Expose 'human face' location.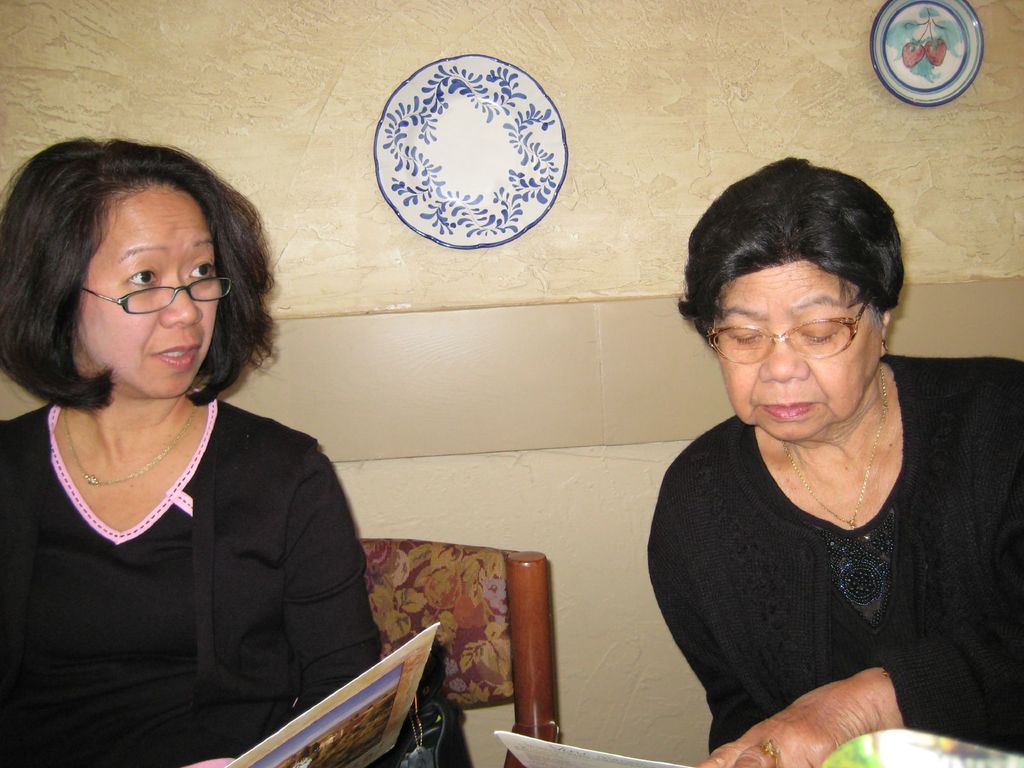
Exposed at detection(708, 259, 877, 449).
